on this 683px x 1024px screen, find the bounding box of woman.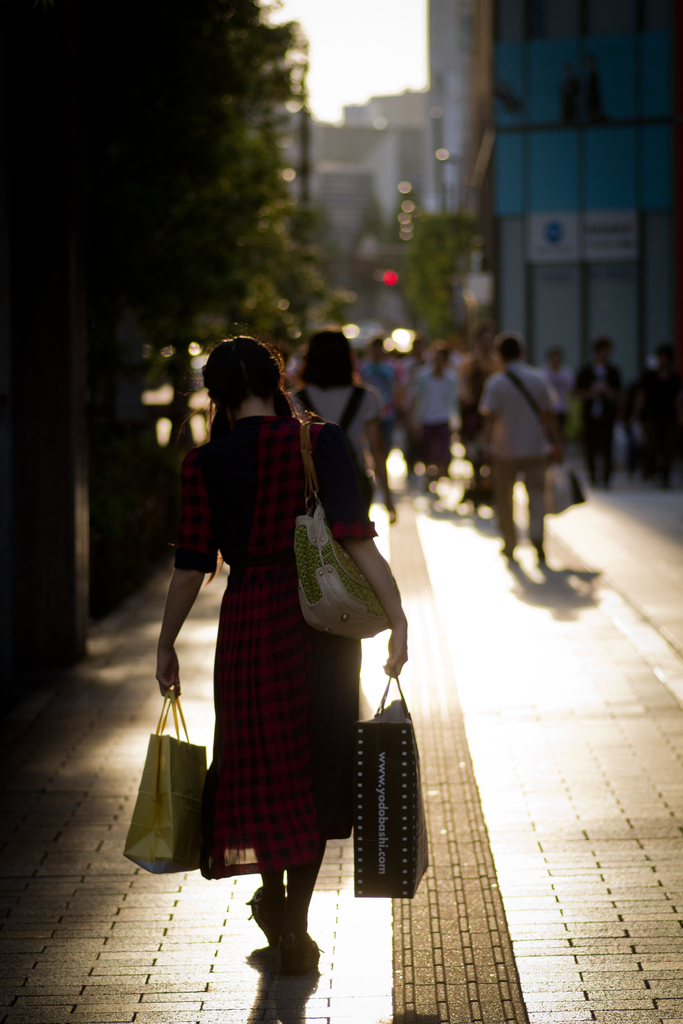
Bounding box: 157, 337, 407, 973.
